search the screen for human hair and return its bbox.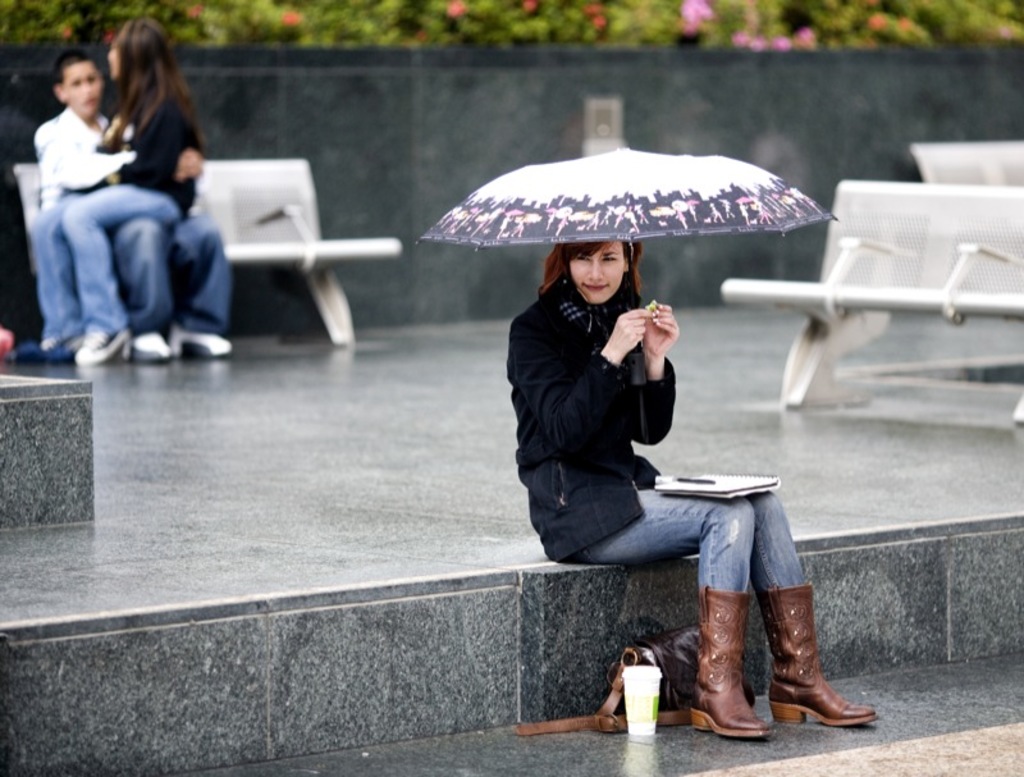
Found: [x1=100, y1=13, x2=206, y2=152].
